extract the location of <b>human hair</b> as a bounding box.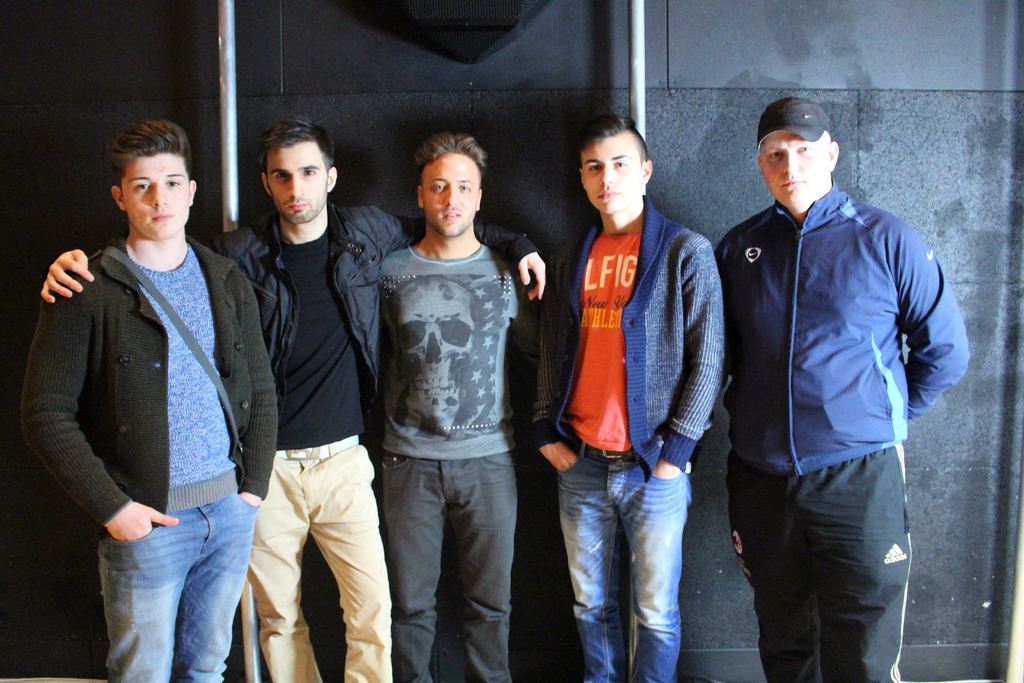
Rect(413, 132, 488, 198).
